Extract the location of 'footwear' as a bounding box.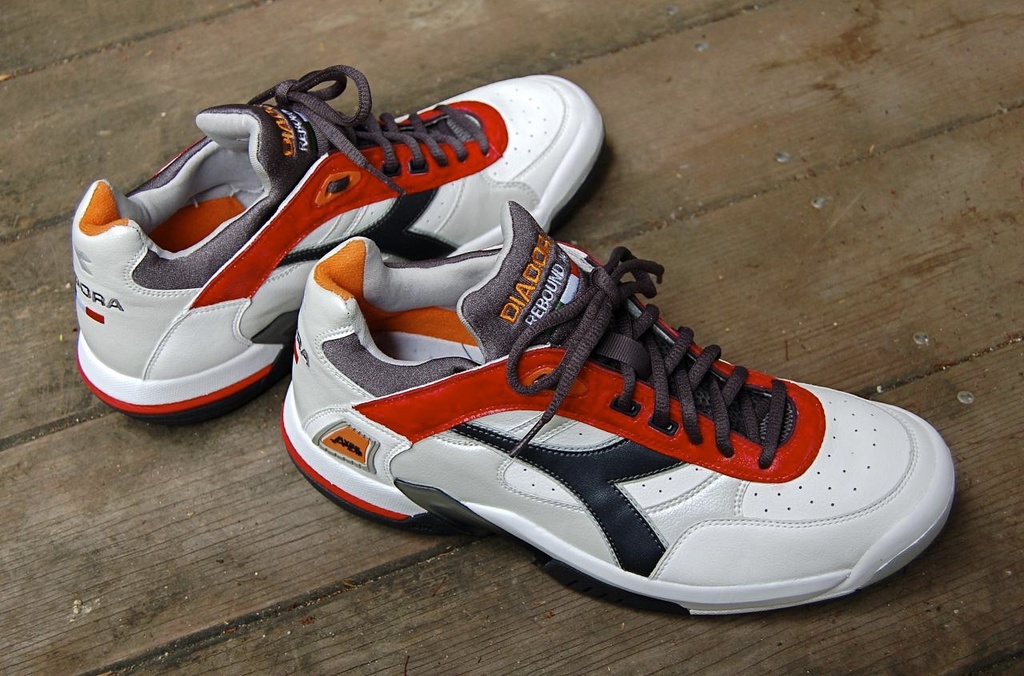
[left=278, top=201, right=961, bottom=618].
